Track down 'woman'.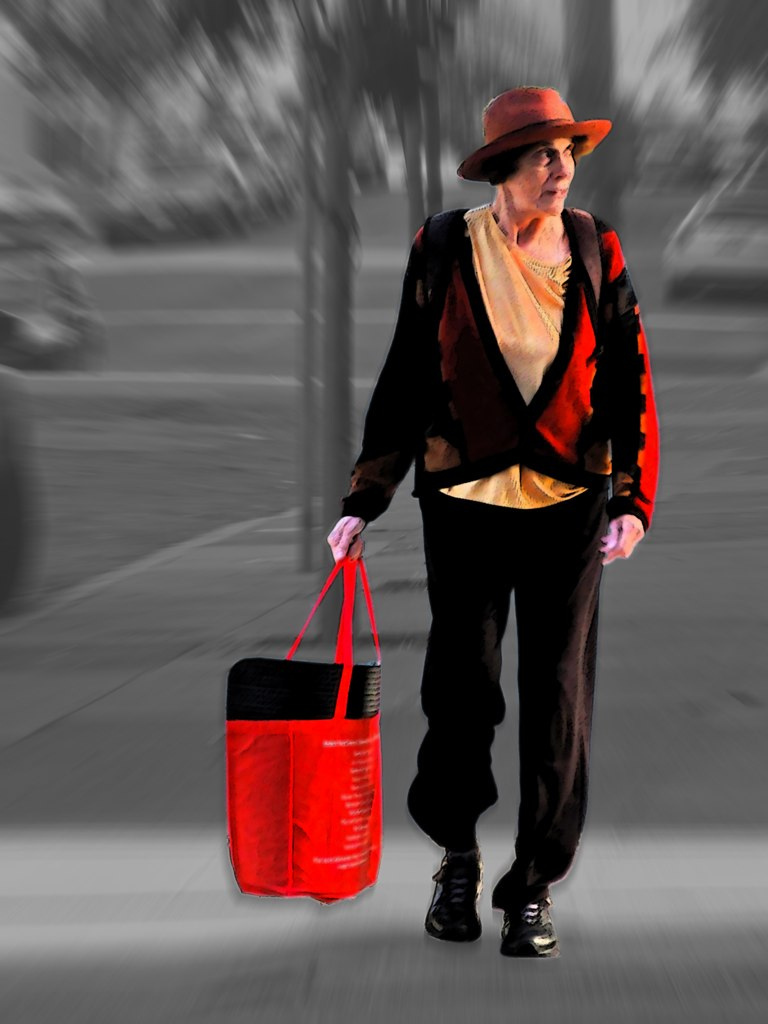
Tracked to Rect(292, 90, 669, 899).
